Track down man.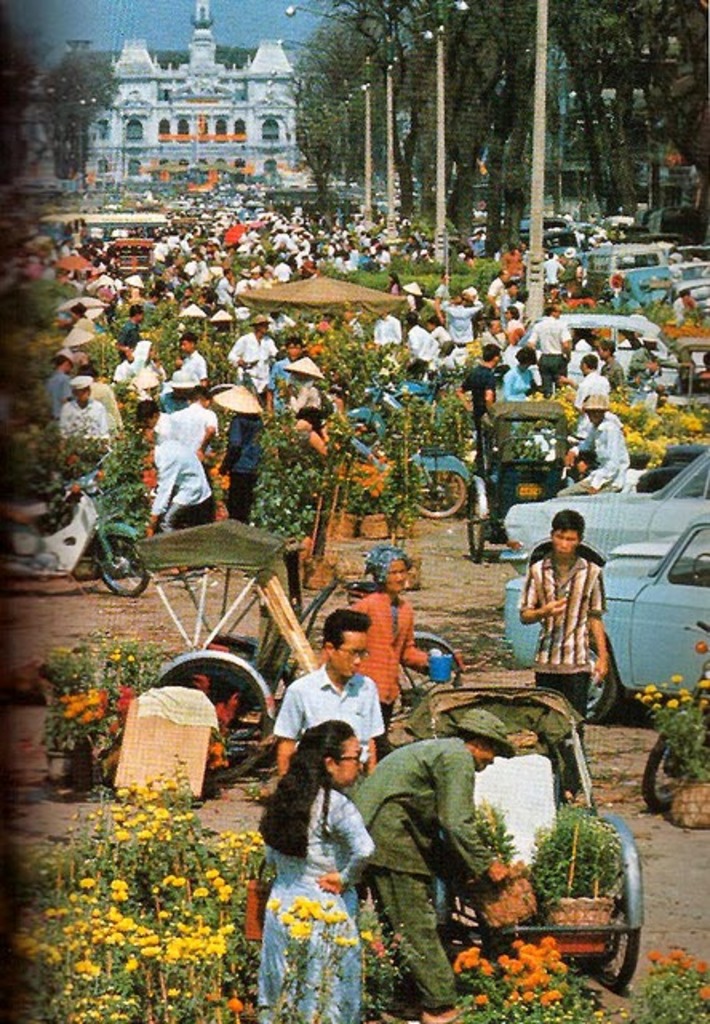
Tracked to region(174, 334, 206, 389).
